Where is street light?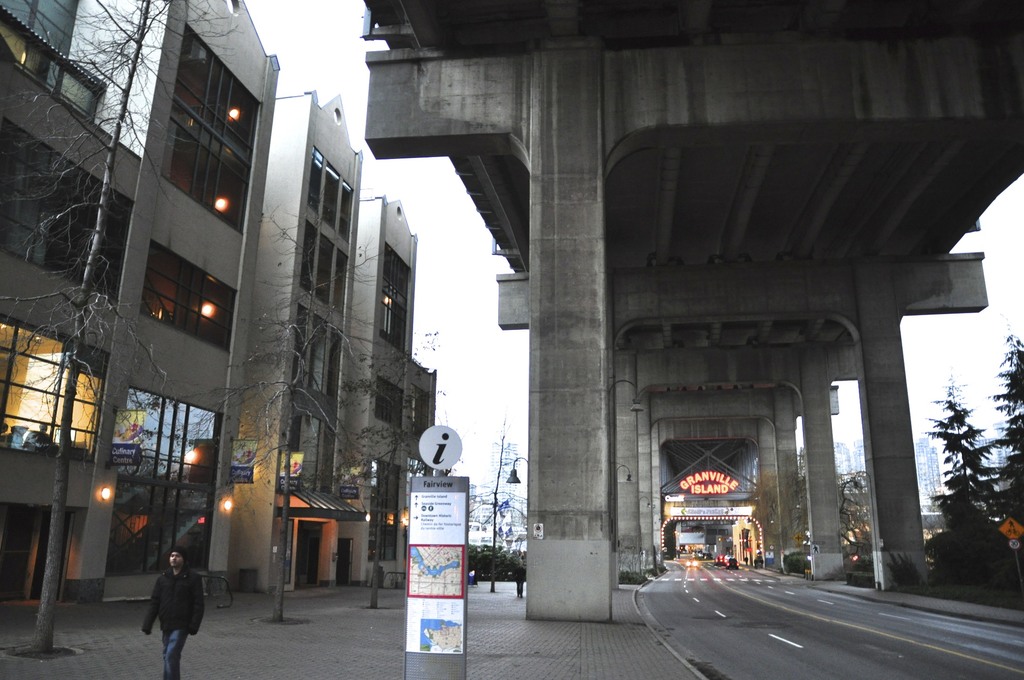
crop(502, 454, 532, 504).
